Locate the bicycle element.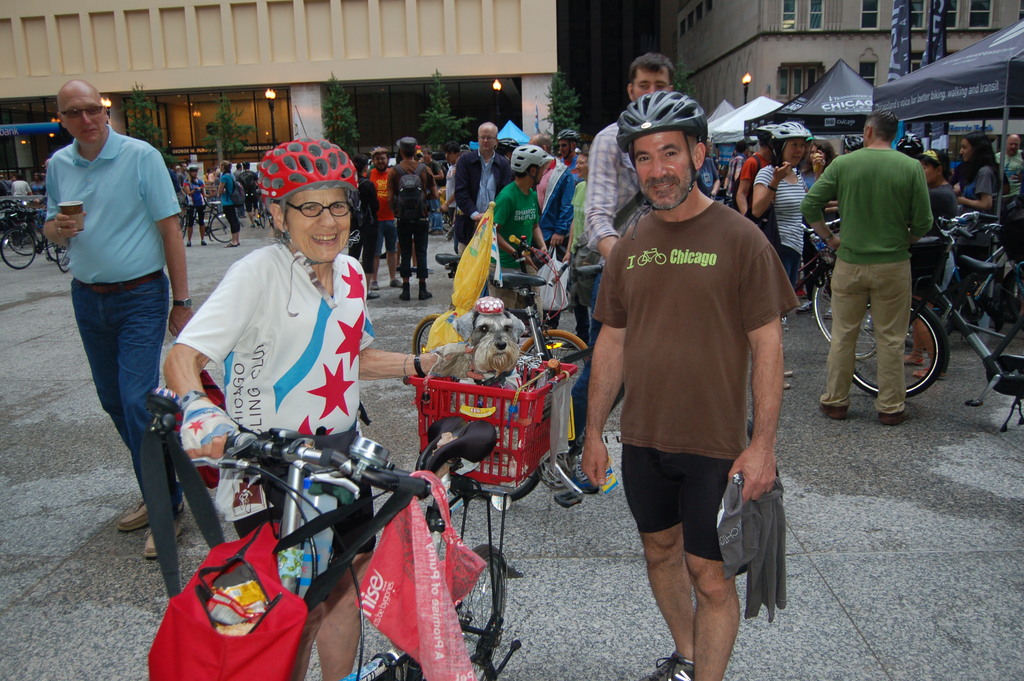
Element bbox: (x1=179, y1=201, x2=242, y2=240).
